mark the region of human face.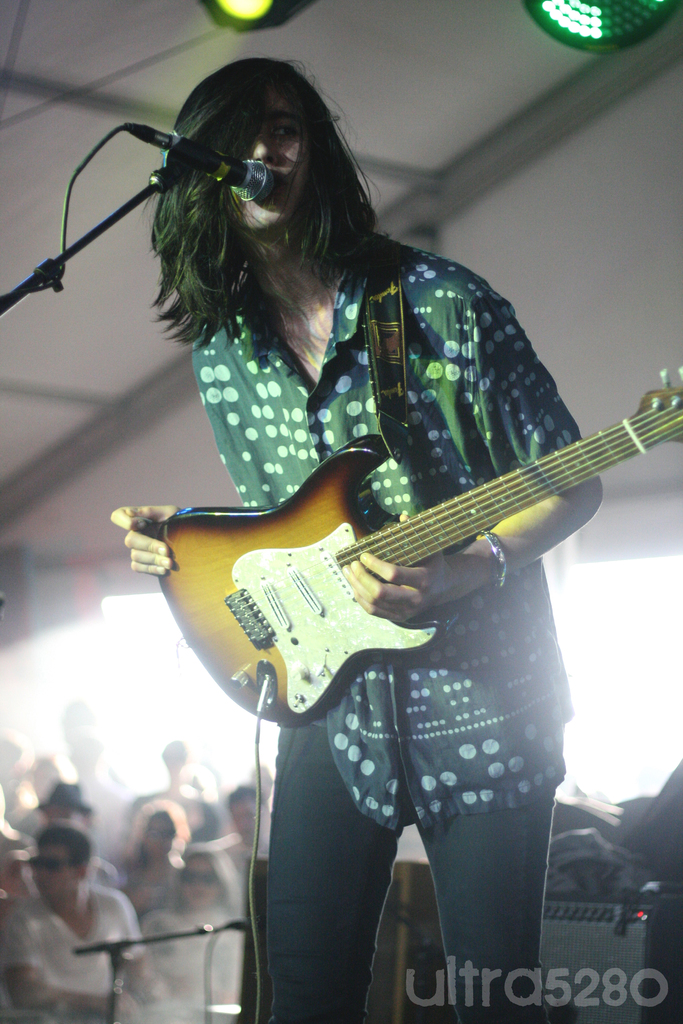
Region: 226,798,255,845.
